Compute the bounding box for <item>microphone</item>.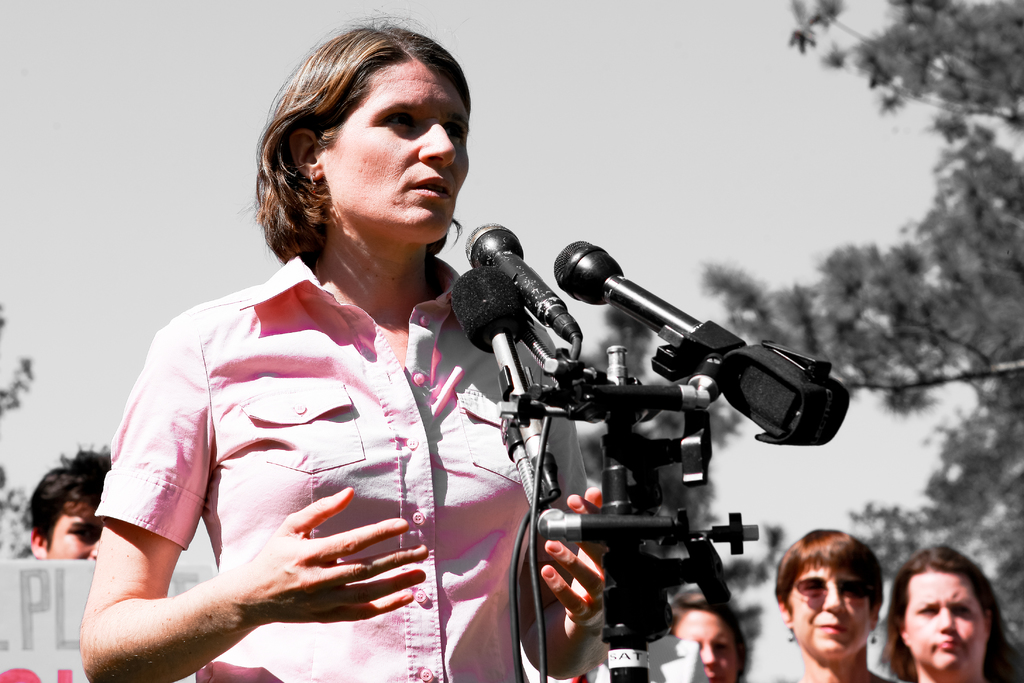
Rect(548, 236, 740, 362).
